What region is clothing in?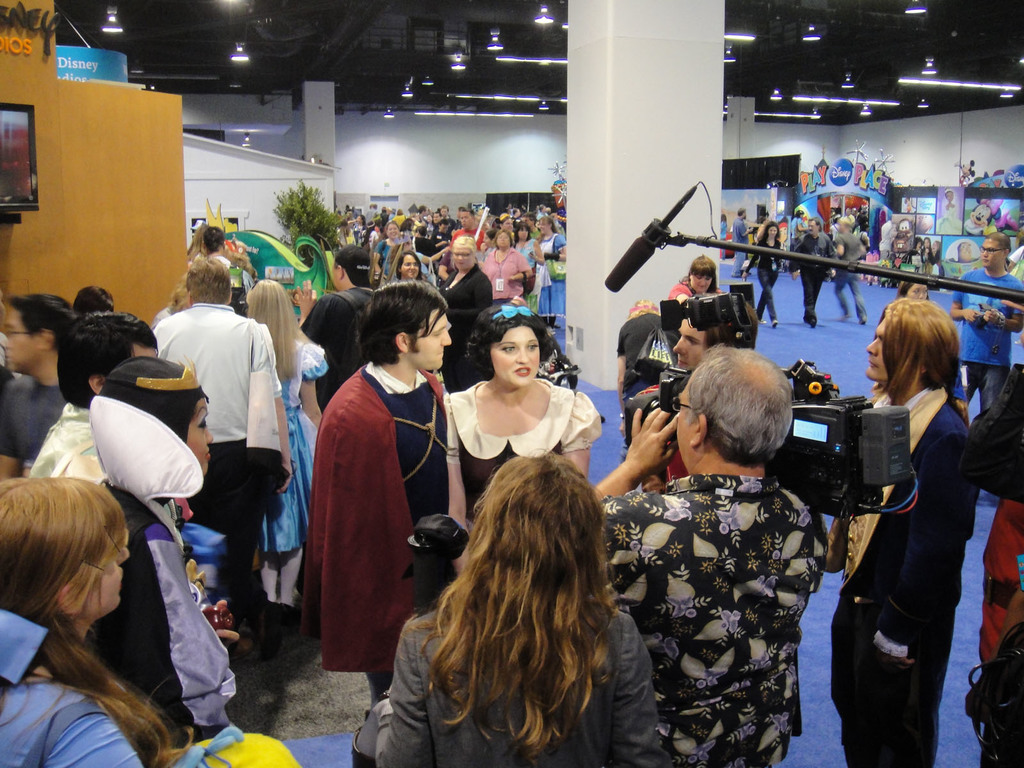
{"left": 486, "top": 246, "right": 527, "bottom": 308}.
